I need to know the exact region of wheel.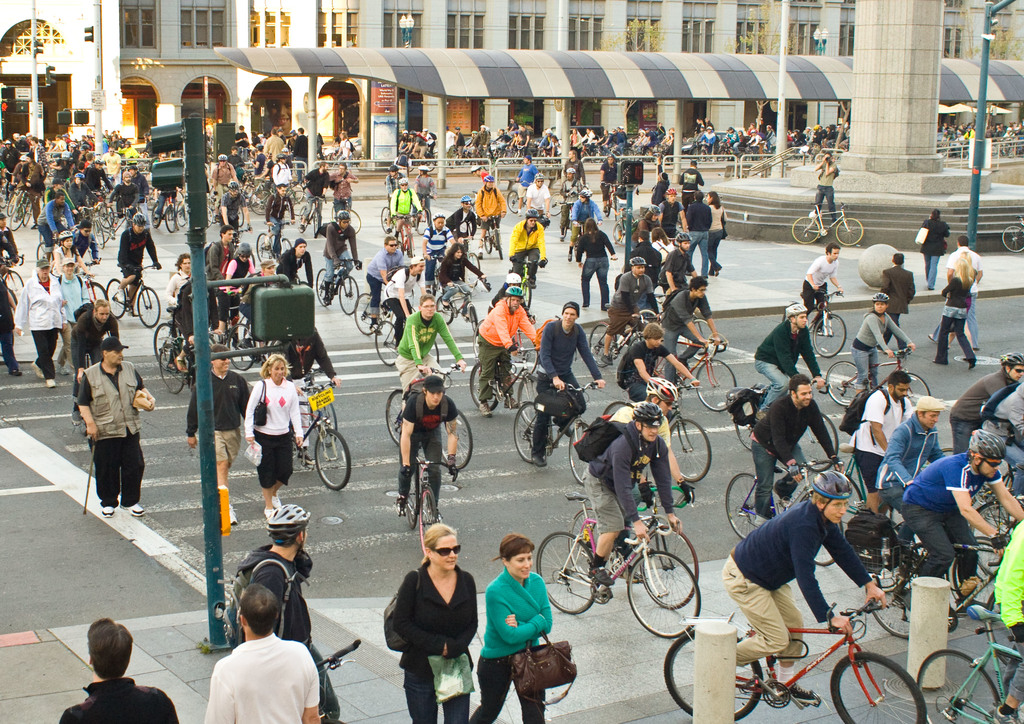
Region: pyautogui.locateOnScreen(461, 359, 505, 409).
